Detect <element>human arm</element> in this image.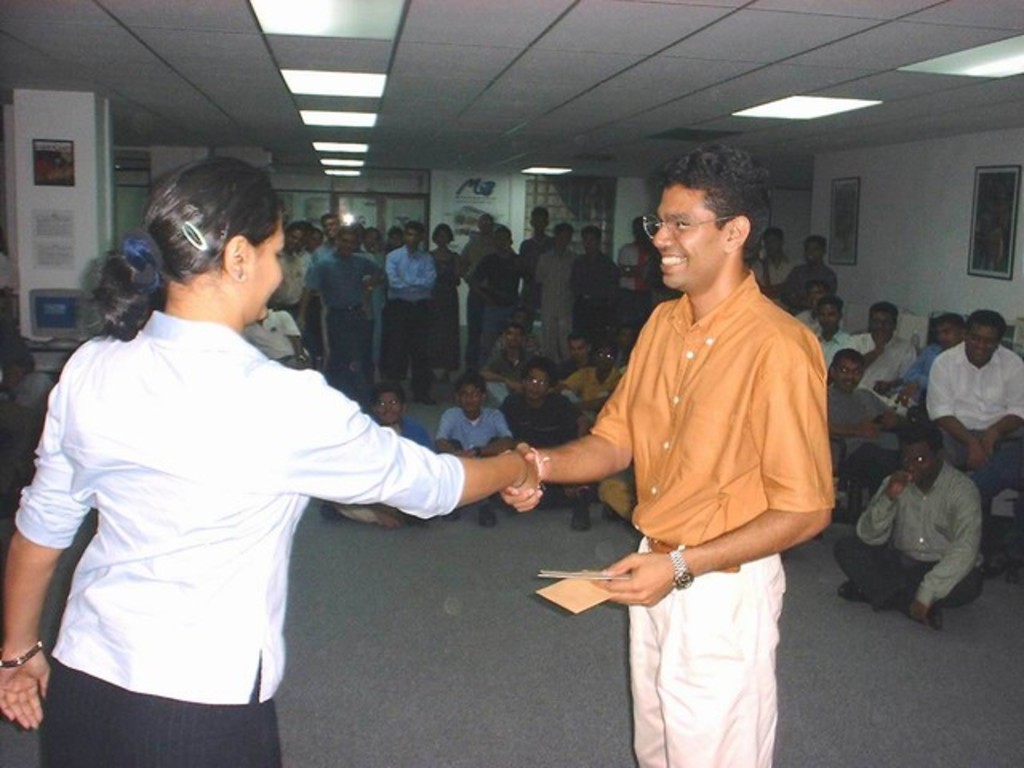
Detection: (923, 355, 987, 467).
